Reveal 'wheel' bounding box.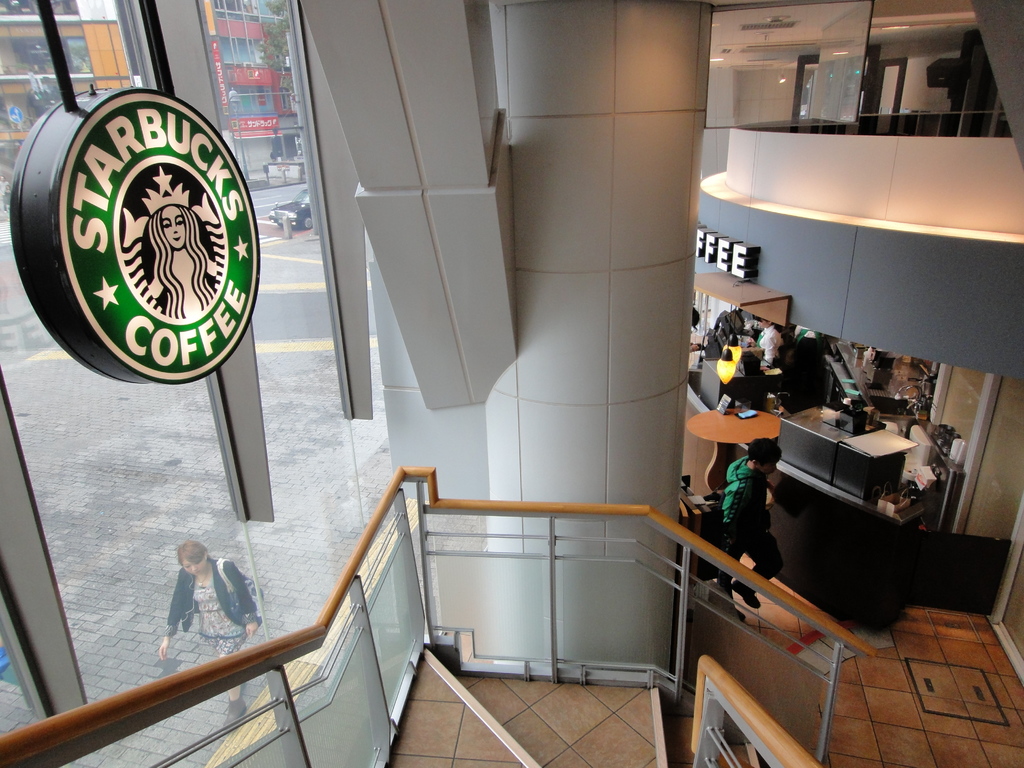
Revealed: rect(303, 209, 316, 230).
